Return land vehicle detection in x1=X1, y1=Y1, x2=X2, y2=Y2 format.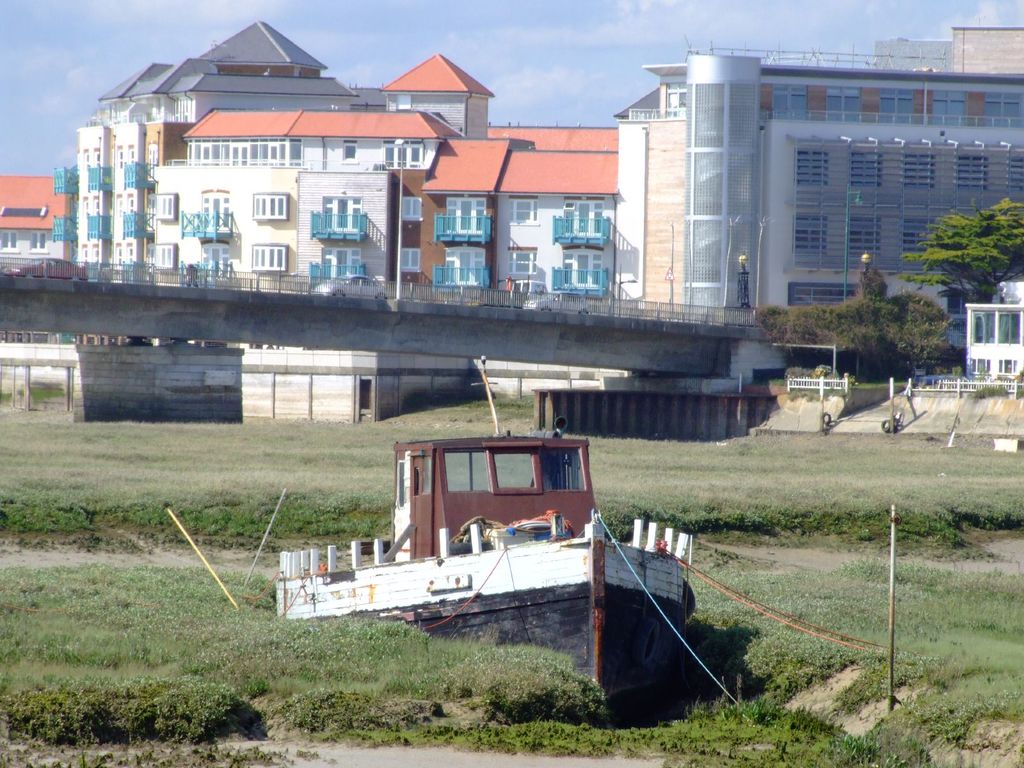
x1=525, y1=289, x2=593, y2=312.
